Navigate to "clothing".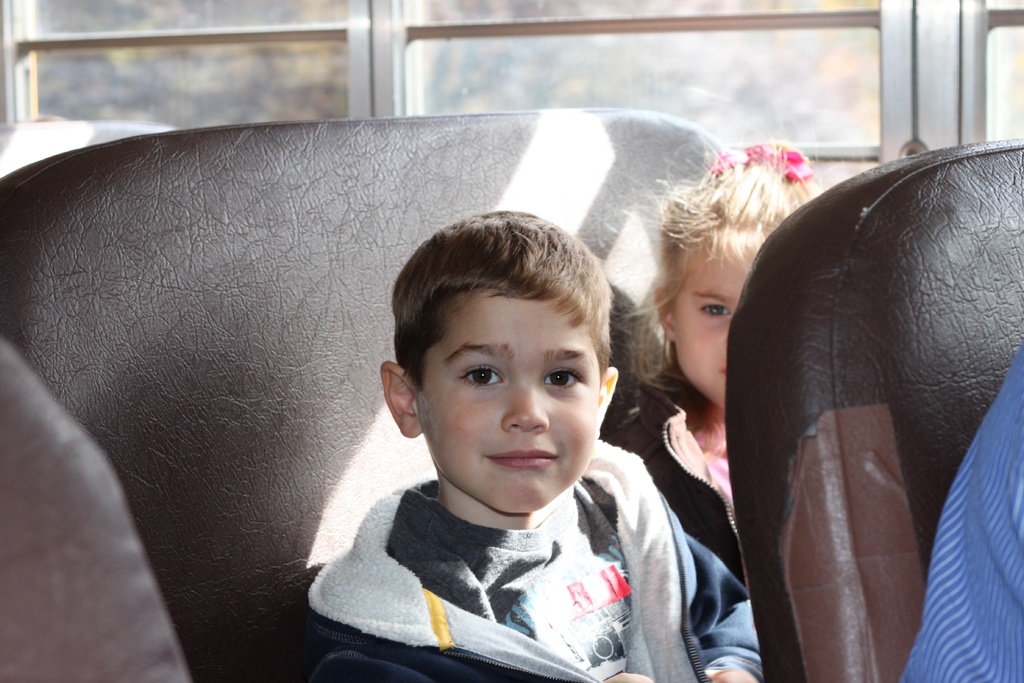
Navigation target: (596,386,771,611).
